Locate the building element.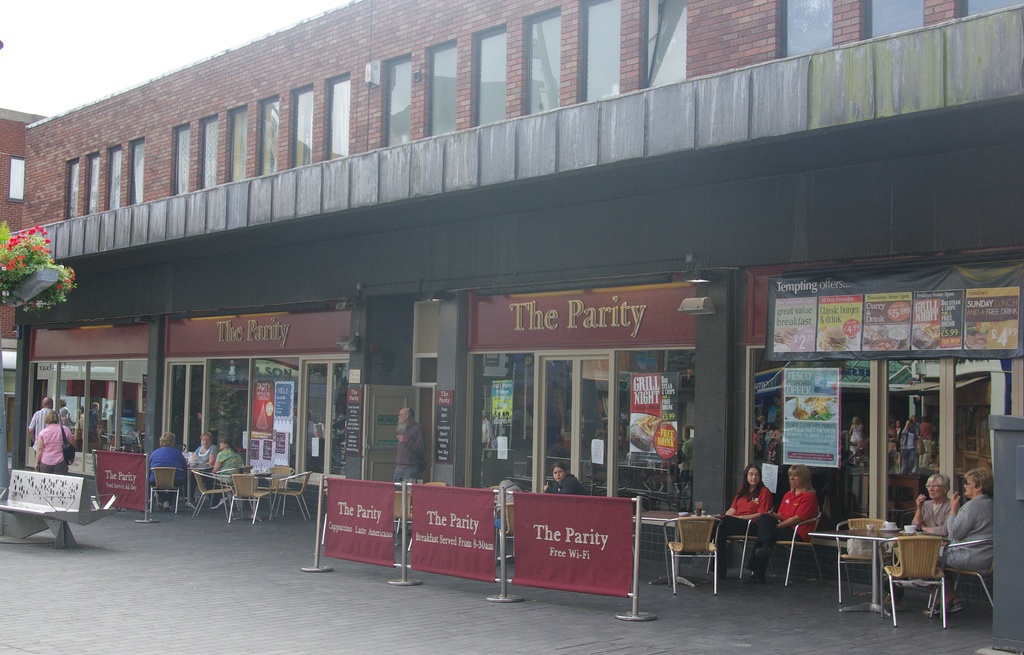
Element bbox: select_region(0, 0, 1023, 551).
